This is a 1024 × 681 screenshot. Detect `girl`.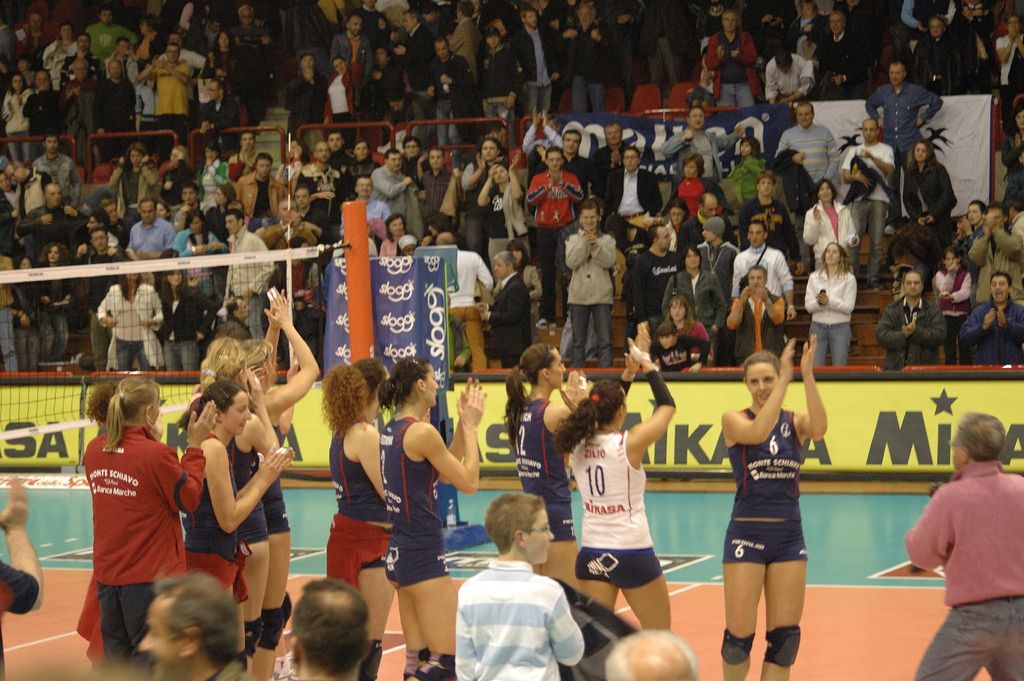
detection(37, 243, 72, 371).
